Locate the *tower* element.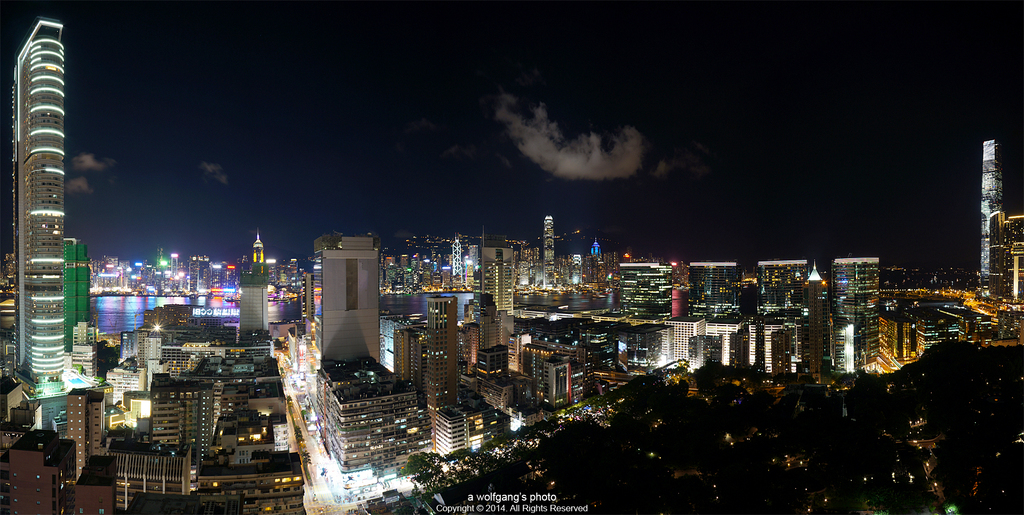
Element bbox: box(326, 226, 378, 368).
